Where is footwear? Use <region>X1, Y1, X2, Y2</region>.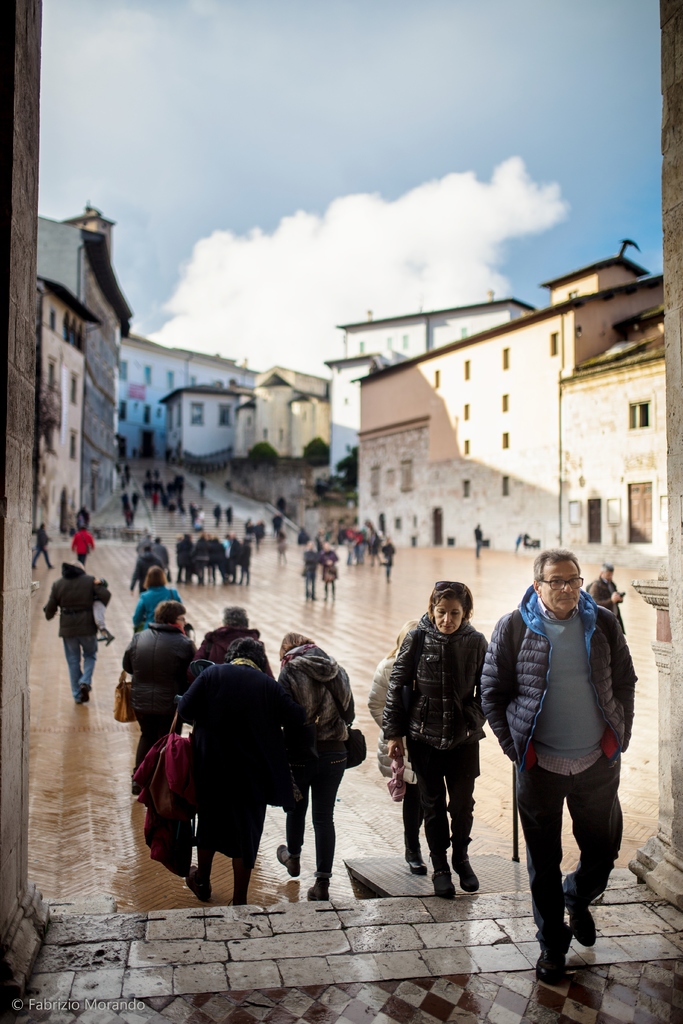
<region>82, 686, 91, 705</region>.
